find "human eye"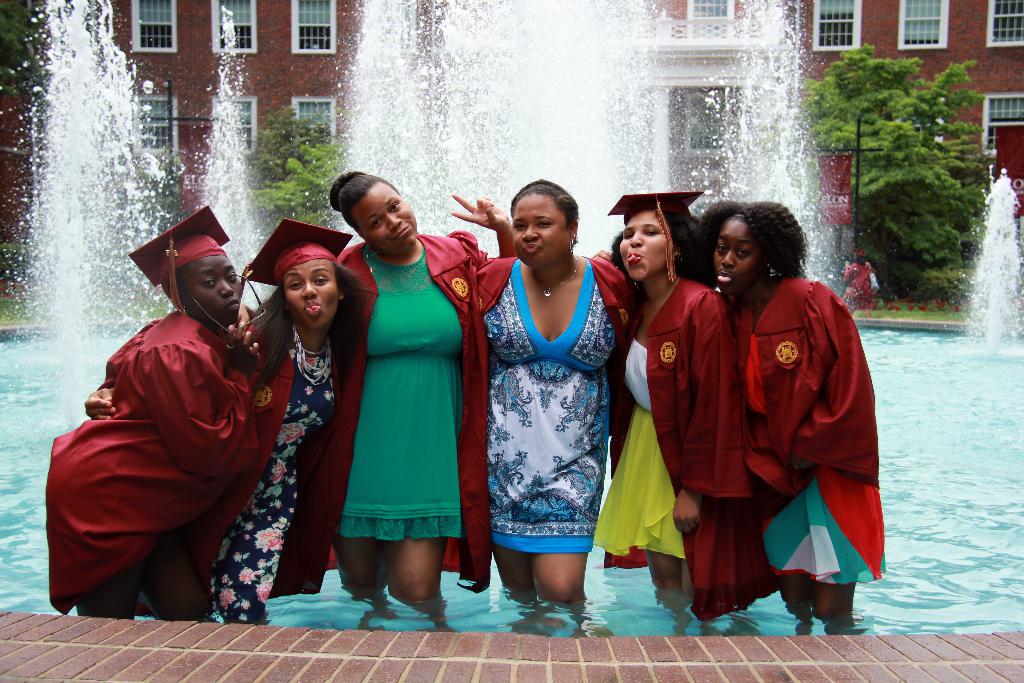
{"left": 385, "top": 201, "right": 401, "bottom": 216}
